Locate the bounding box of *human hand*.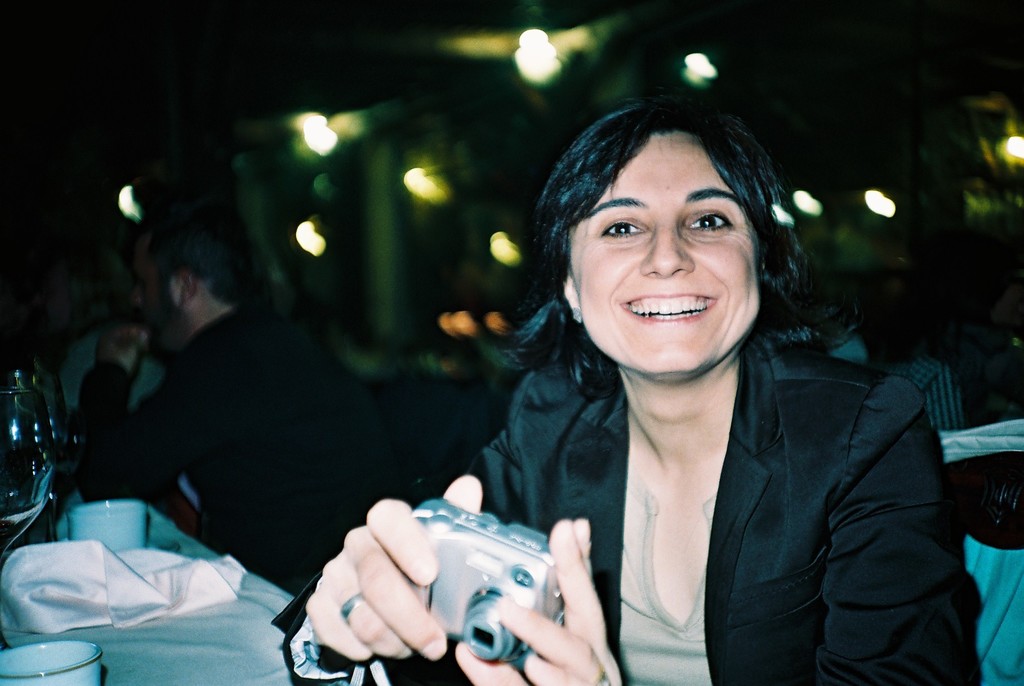
Bounding box: (291, 508, 443, 666).
